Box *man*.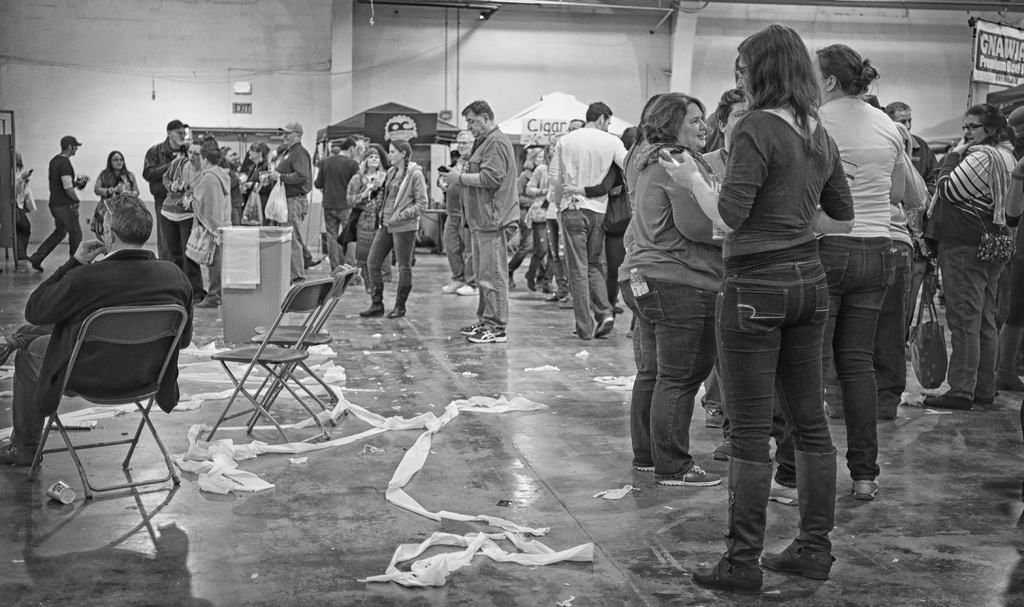
bbox=(28, 127, 85, 269).
